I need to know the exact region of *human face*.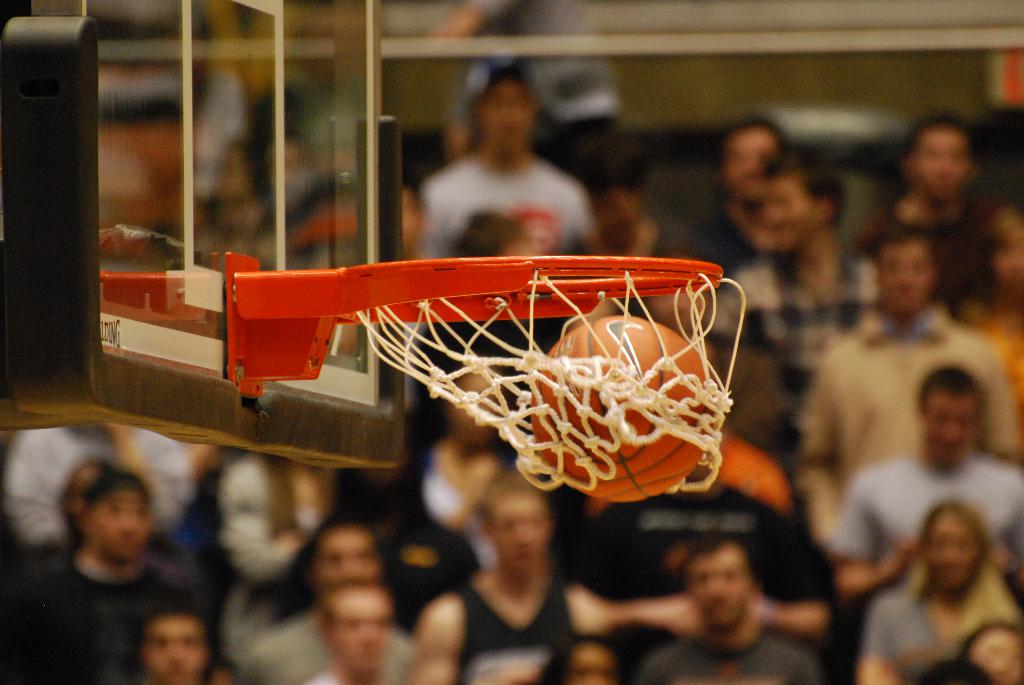
Region: 333/597/386/669.
